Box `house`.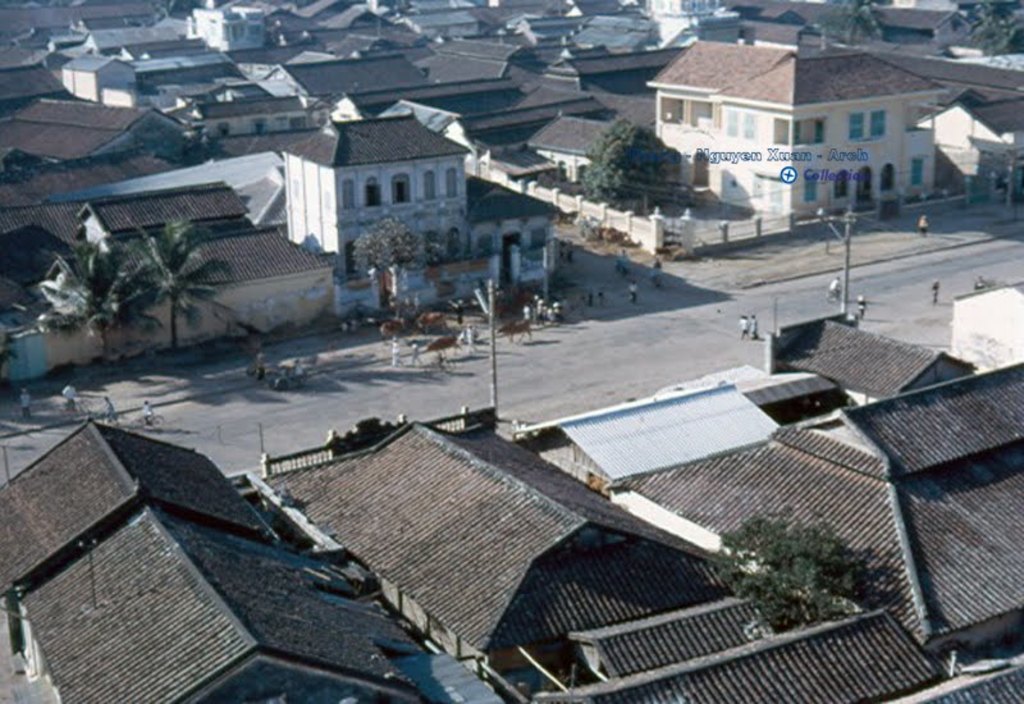
left=401, top=37, right=538, bottom=82.
